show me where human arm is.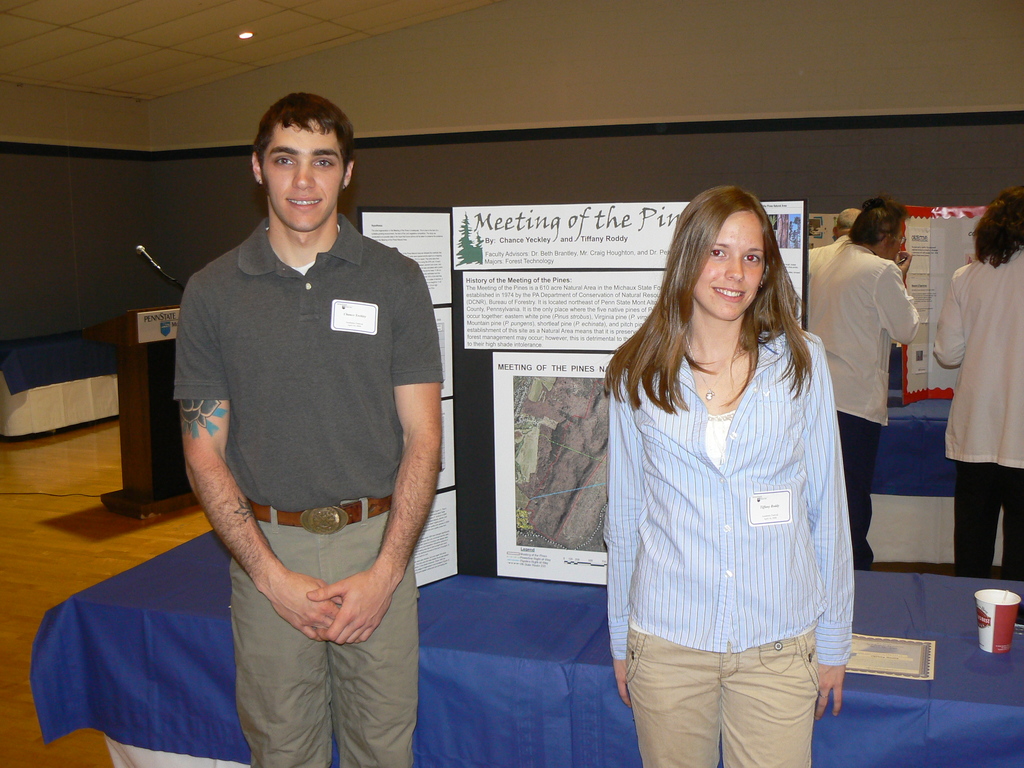
human arm is at (175,278,345,643).
